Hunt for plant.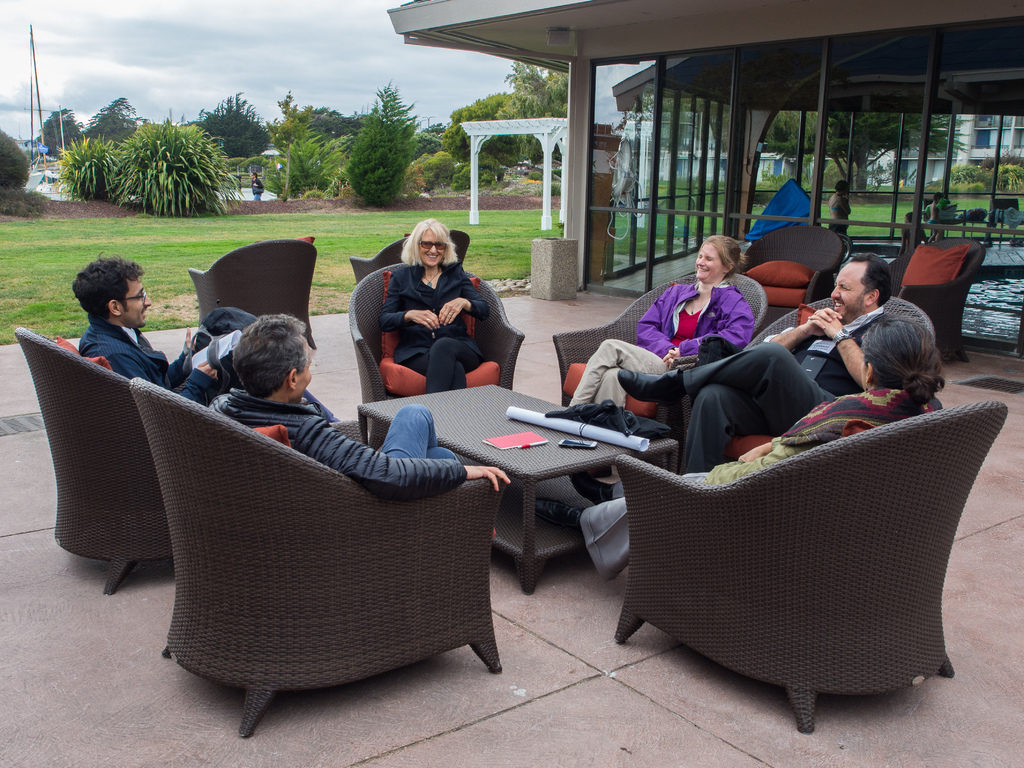
Hunted down at [x1=113, y1=113, x2=228, y2=218].
